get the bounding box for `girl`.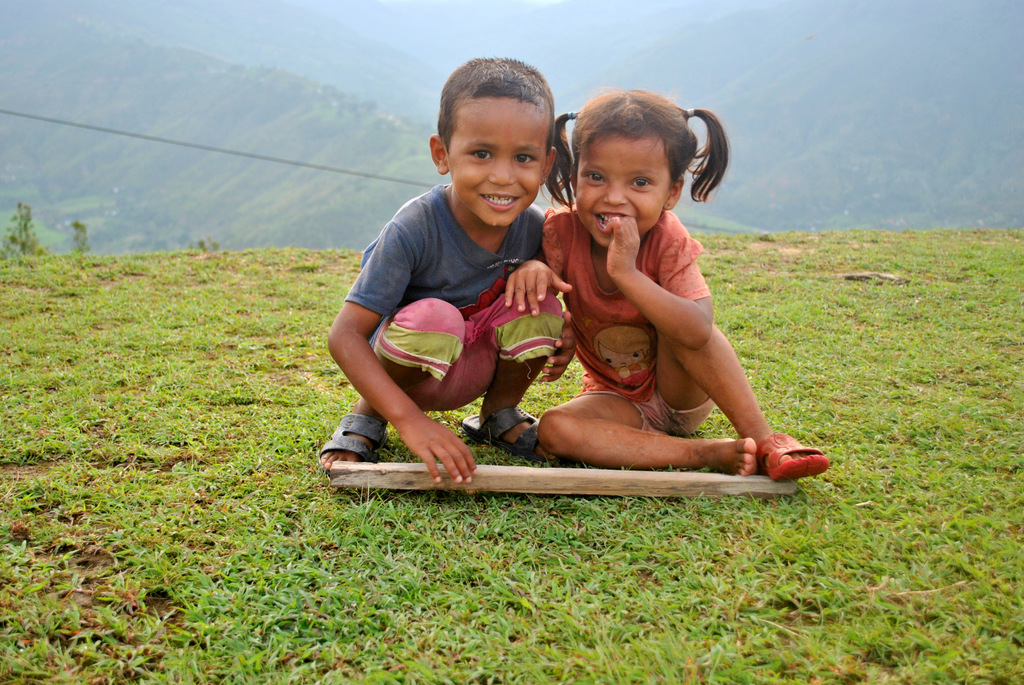
box(505, 87, 829, 483).
